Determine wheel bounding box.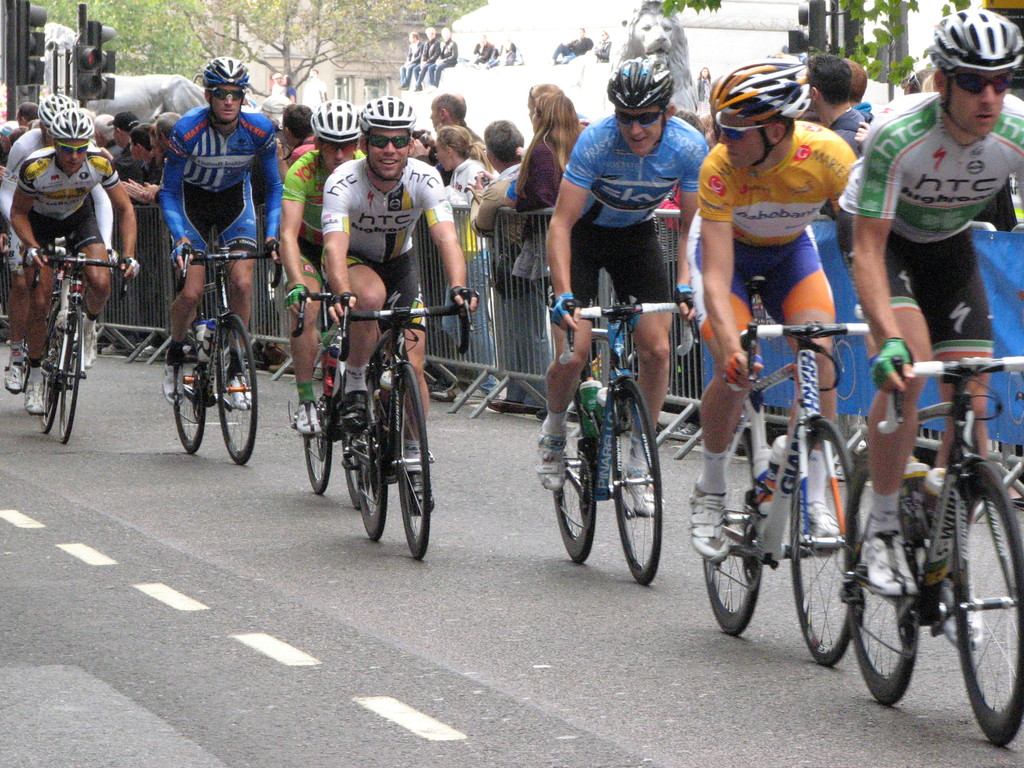
Determined: detection(60, 307, 84, 443).
